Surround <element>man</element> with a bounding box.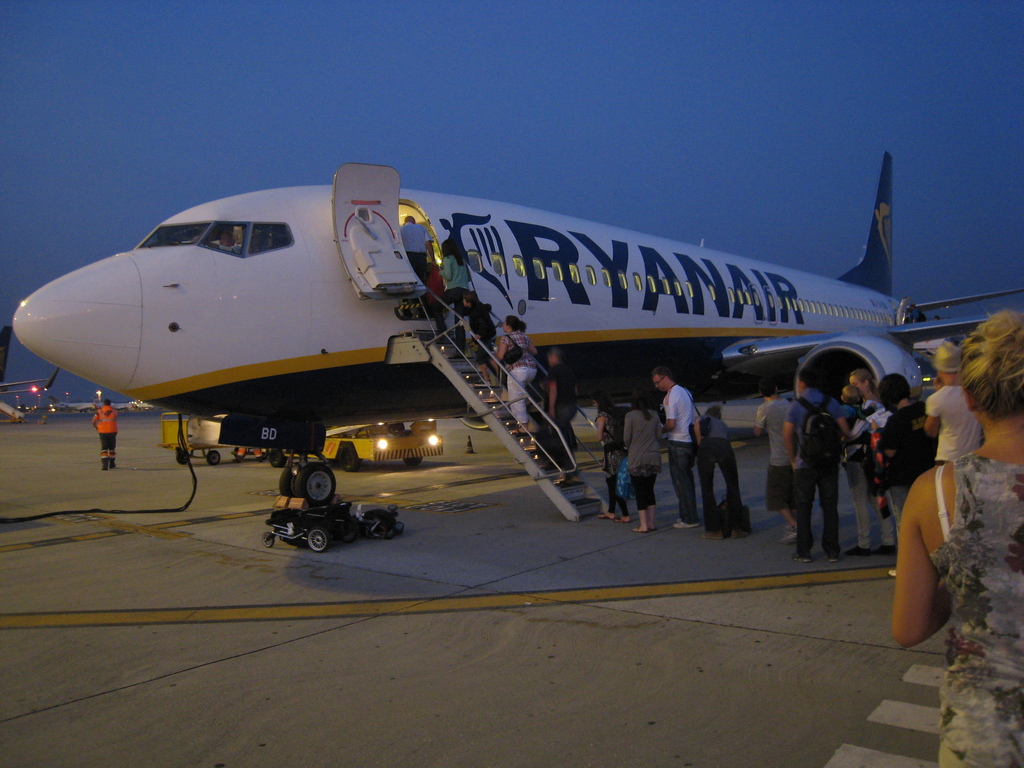
92 401 121 467.
